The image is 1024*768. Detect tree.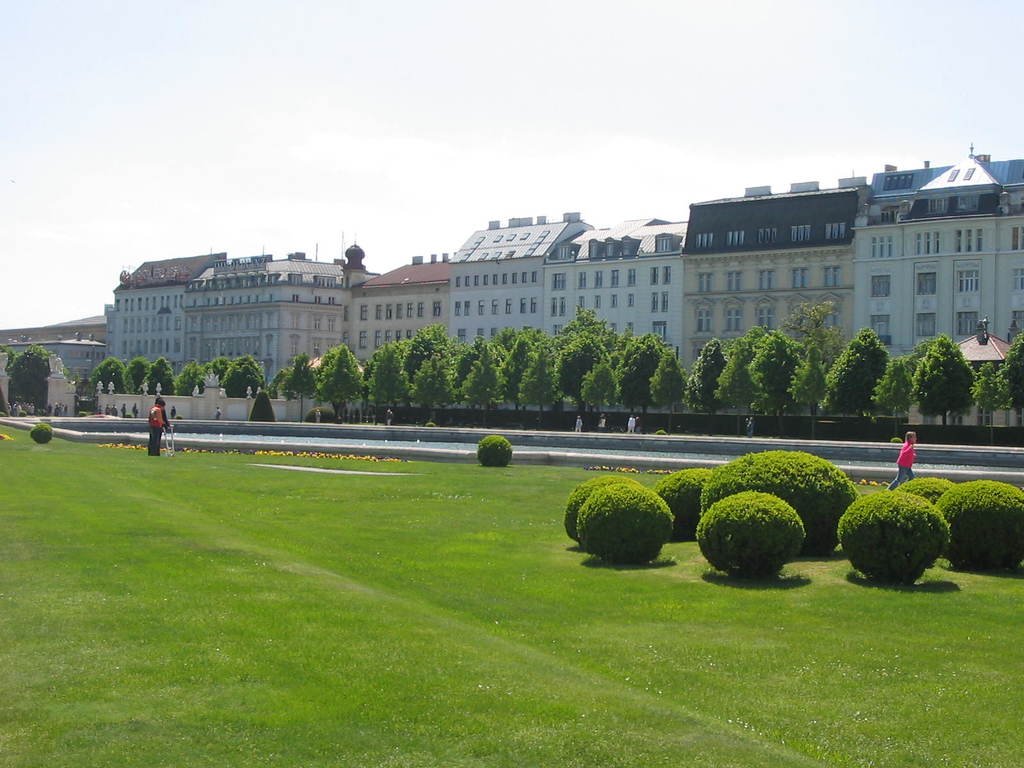
Detection: (left=311, top=346, right=369, bottom=425).
